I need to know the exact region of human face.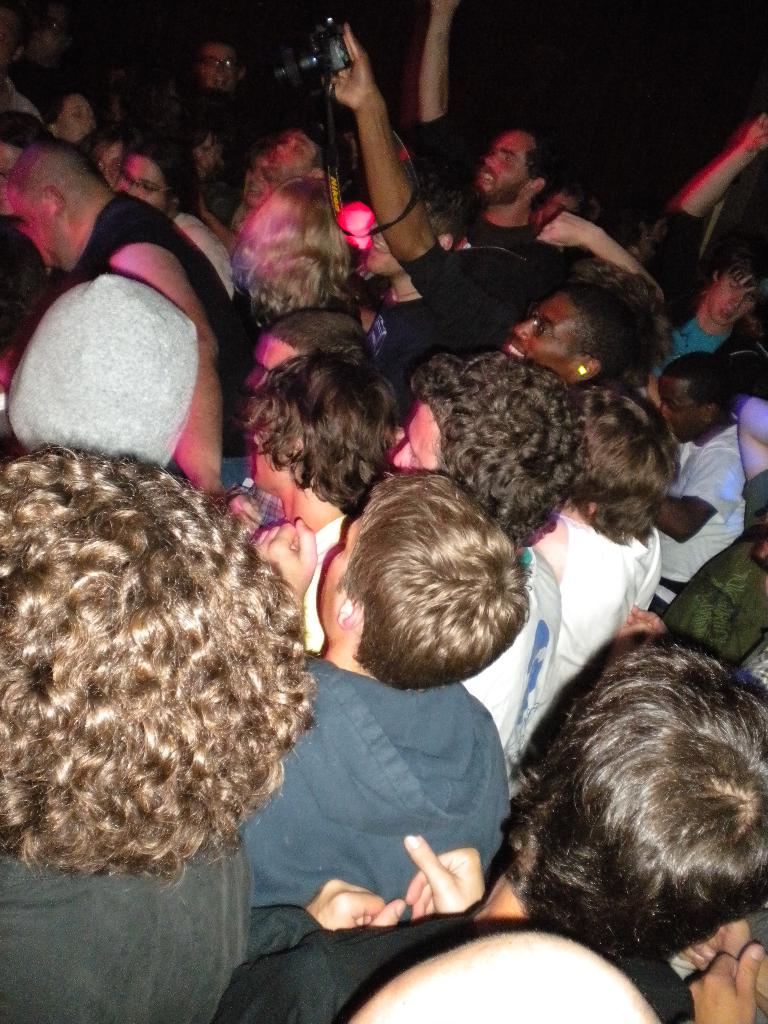
Region: [202, 43, 240, 85].
